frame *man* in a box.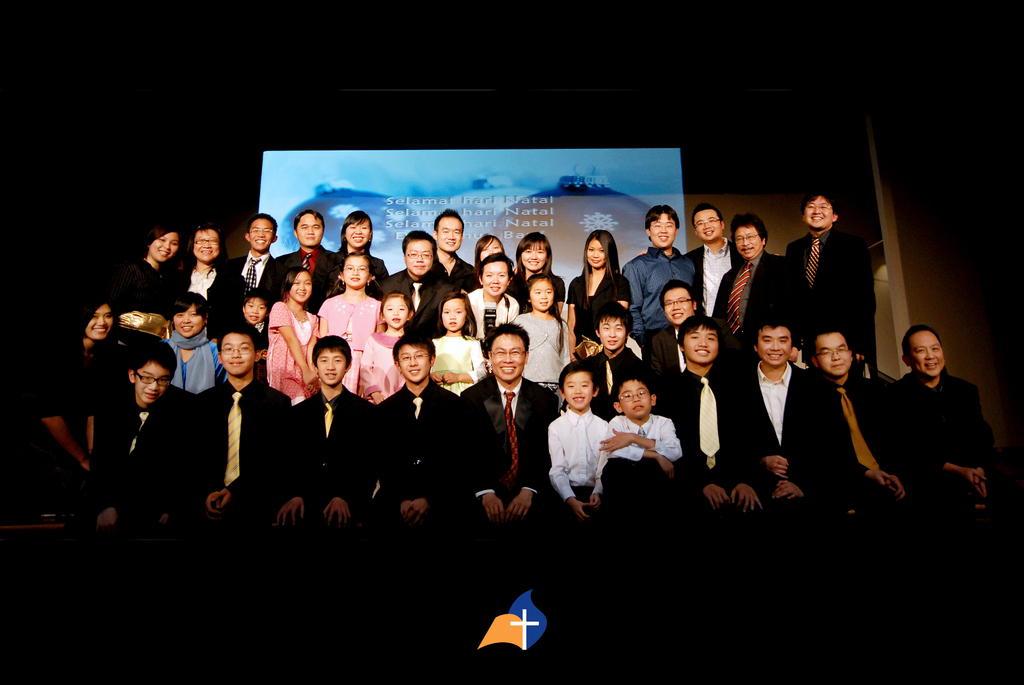
BBox(708, 211, 803, 342).
